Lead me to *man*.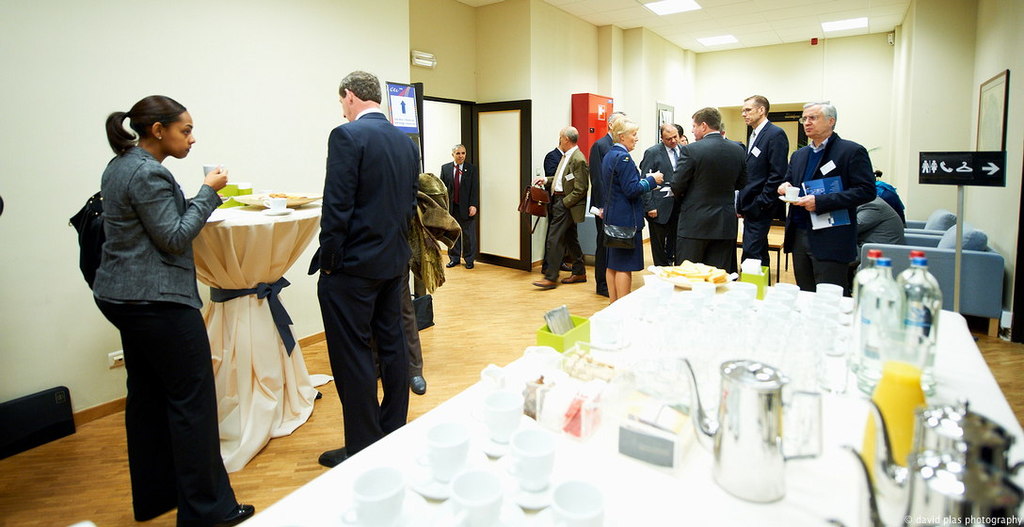
Lead to bbox=[778, 103, 877, 299].
